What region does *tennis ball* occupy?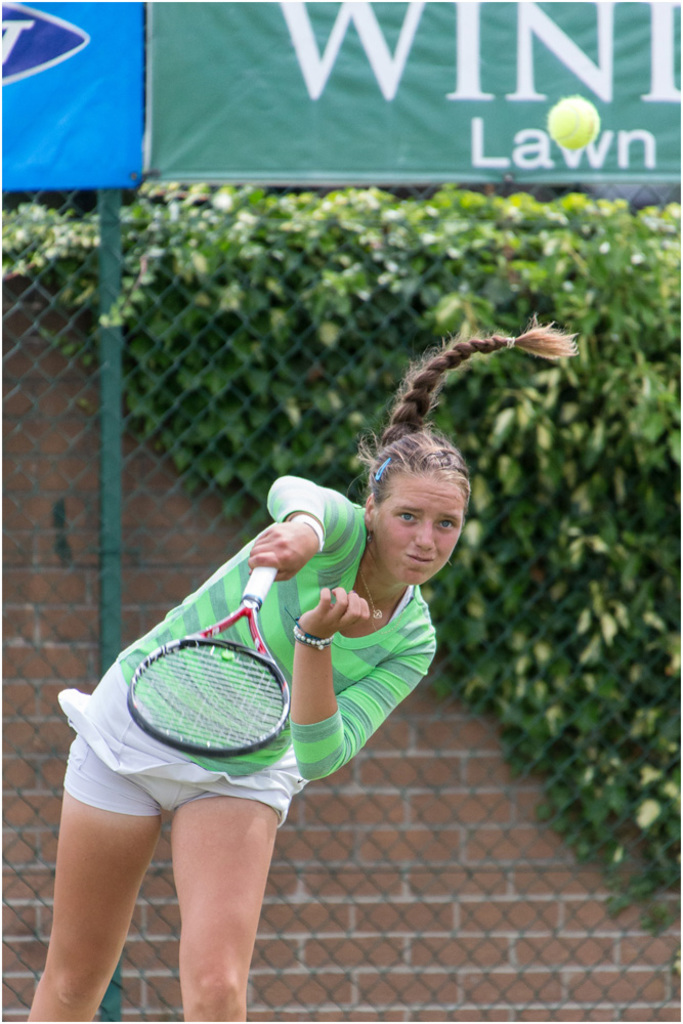
rect(547, 92, 597, 150).
